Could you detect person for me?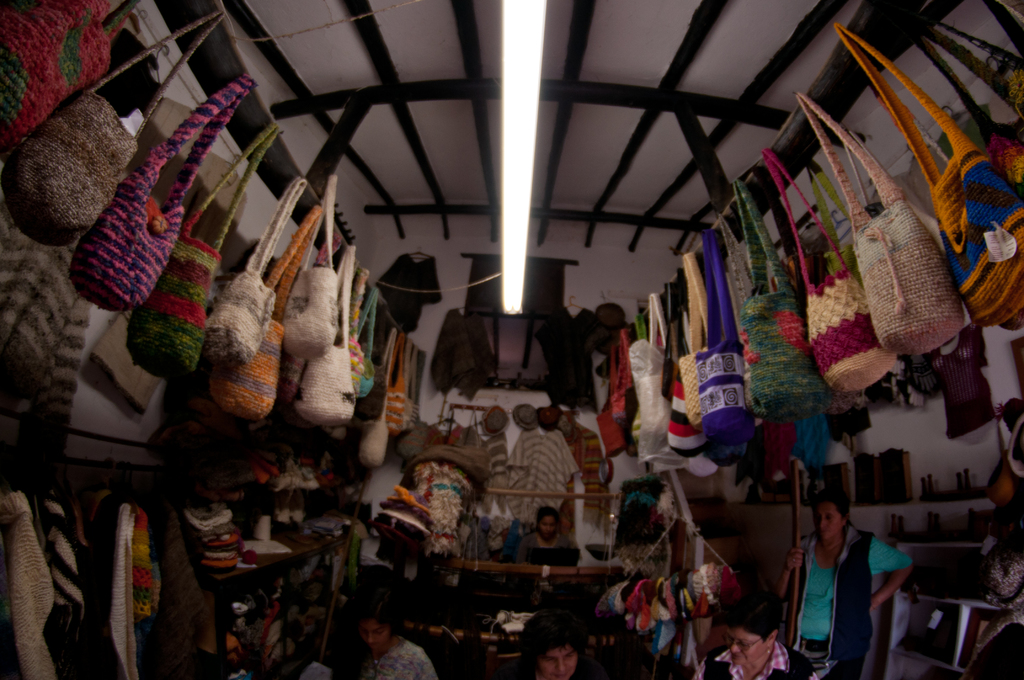
Detection result: l=781, t=490, r=908, b=679.
